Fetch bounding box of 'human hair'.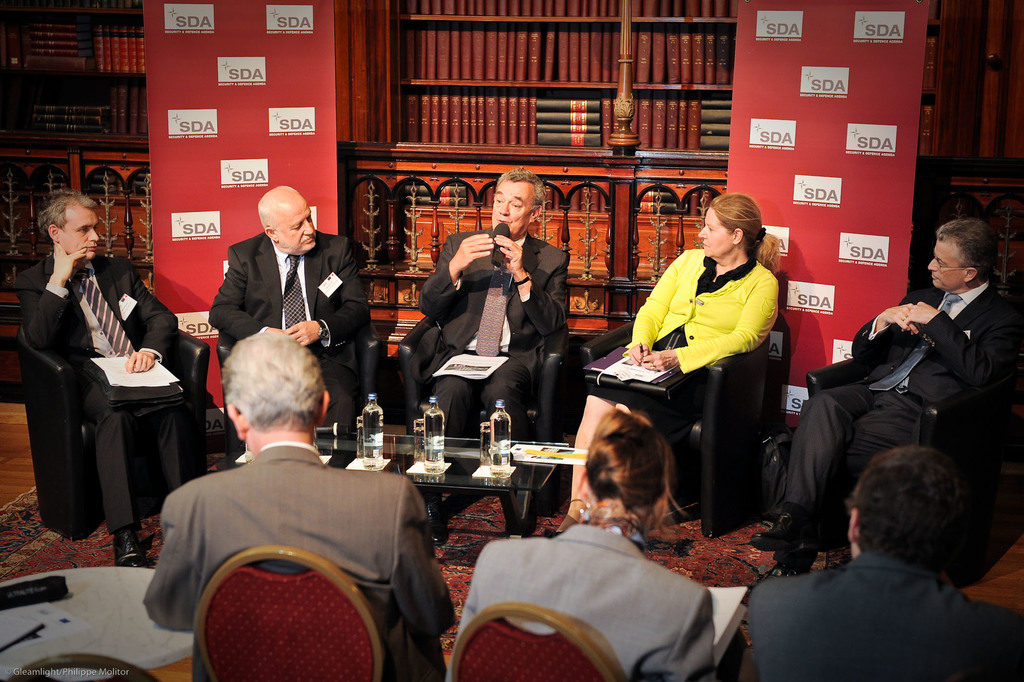
Bbox: {"x1": 256, "y1": 185, "x2": 300, "y2": 230}.
